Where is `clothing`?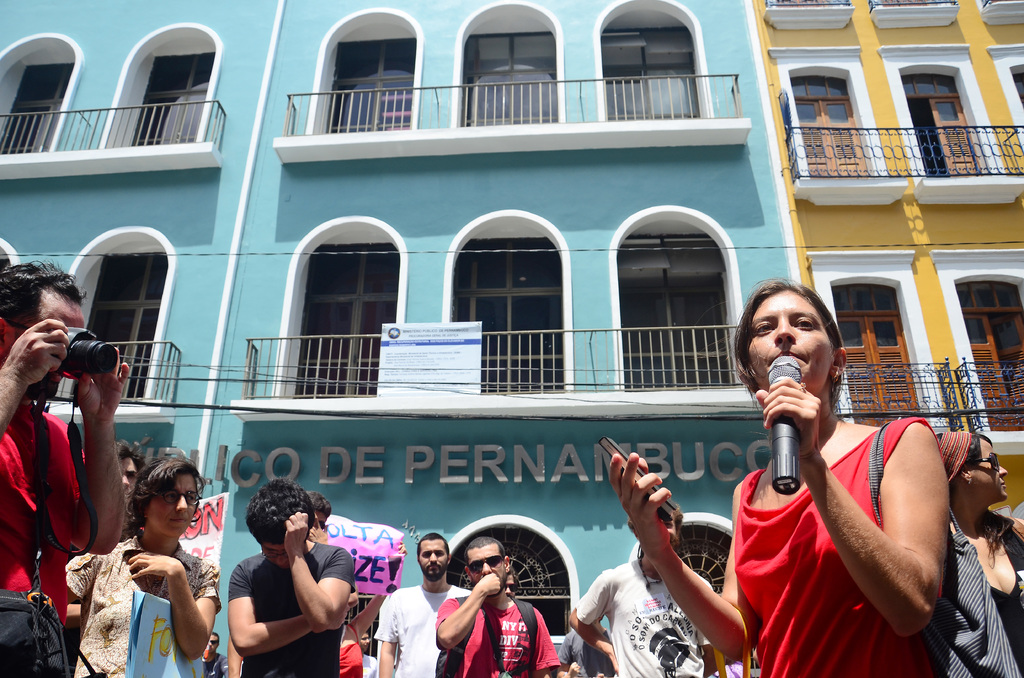
(left=223, top=545, right=353, bottom=677).
